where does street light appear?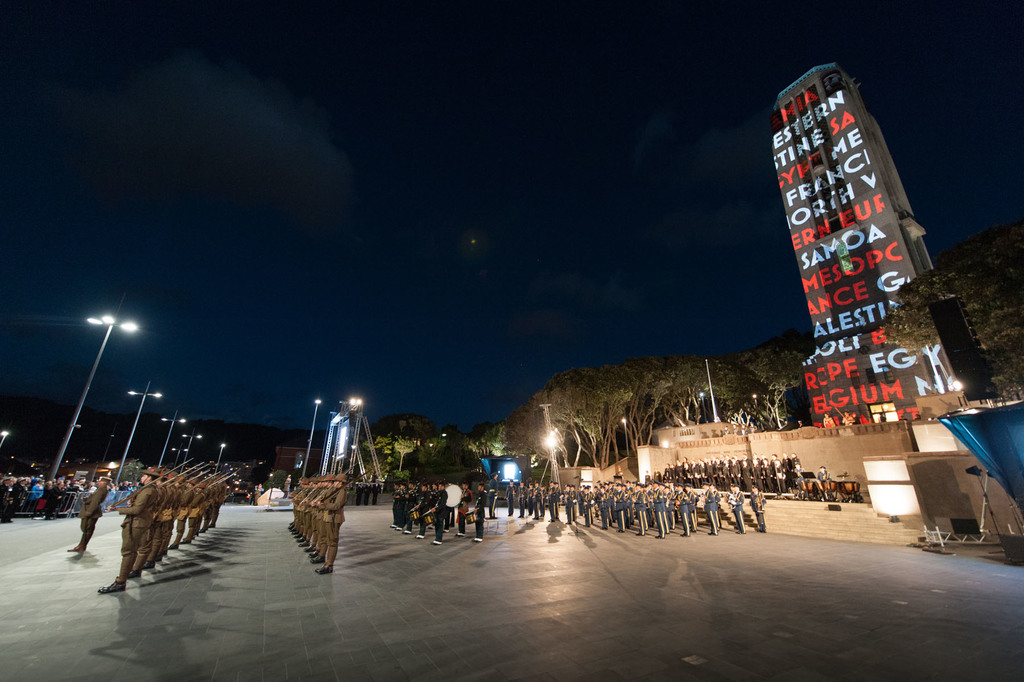
Appears at rect(621, 416, 630, 454).
